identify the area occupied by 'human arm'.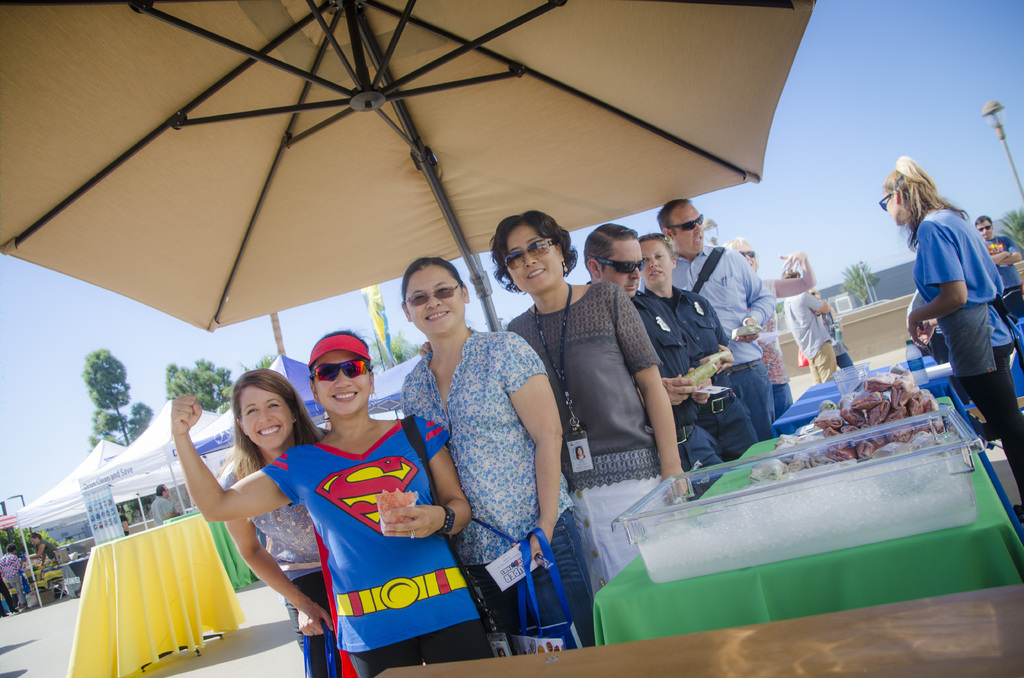
Area: [left=806, top=298, right=831, bottom=314].
